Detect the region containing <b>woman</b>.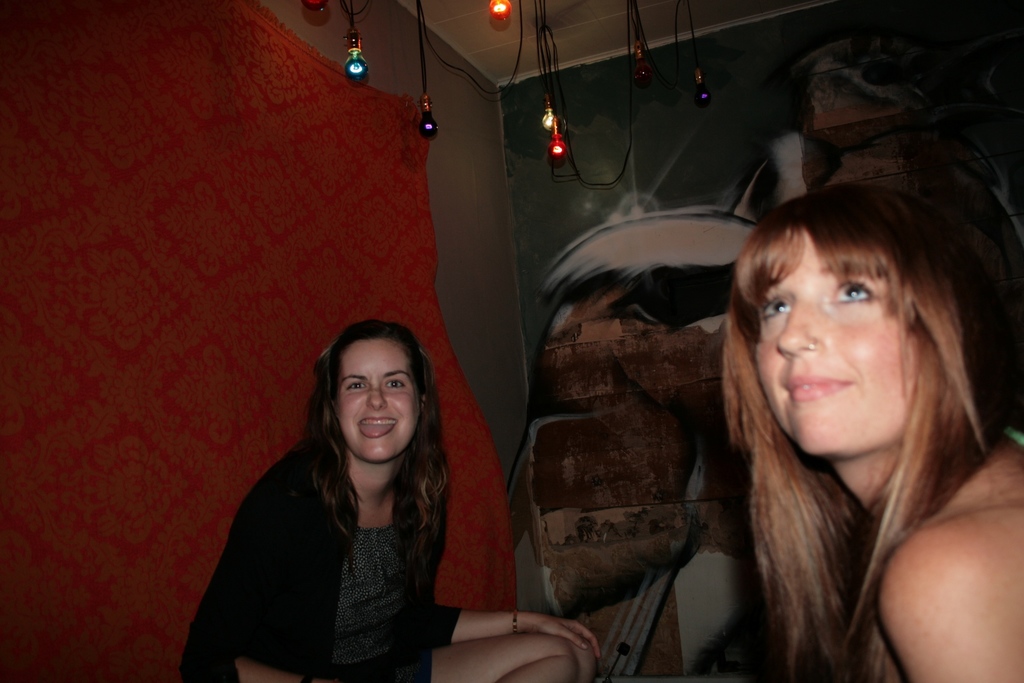
<box>719,183,1023,682</box>.
